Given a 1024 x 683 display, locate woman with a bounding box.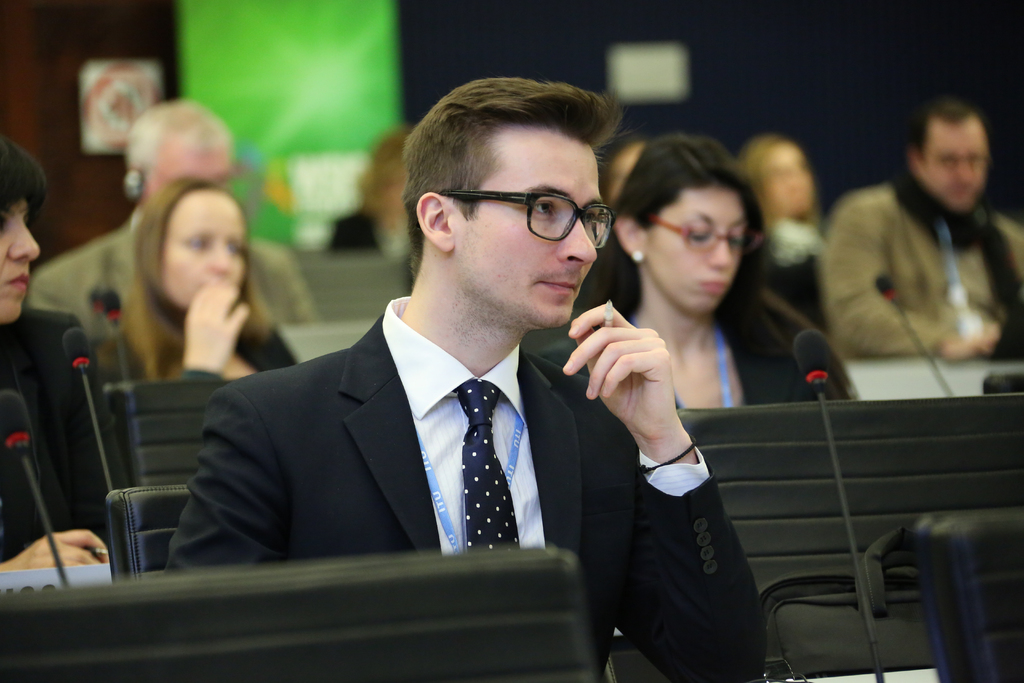
Located: [589, 147, 821, 450].
